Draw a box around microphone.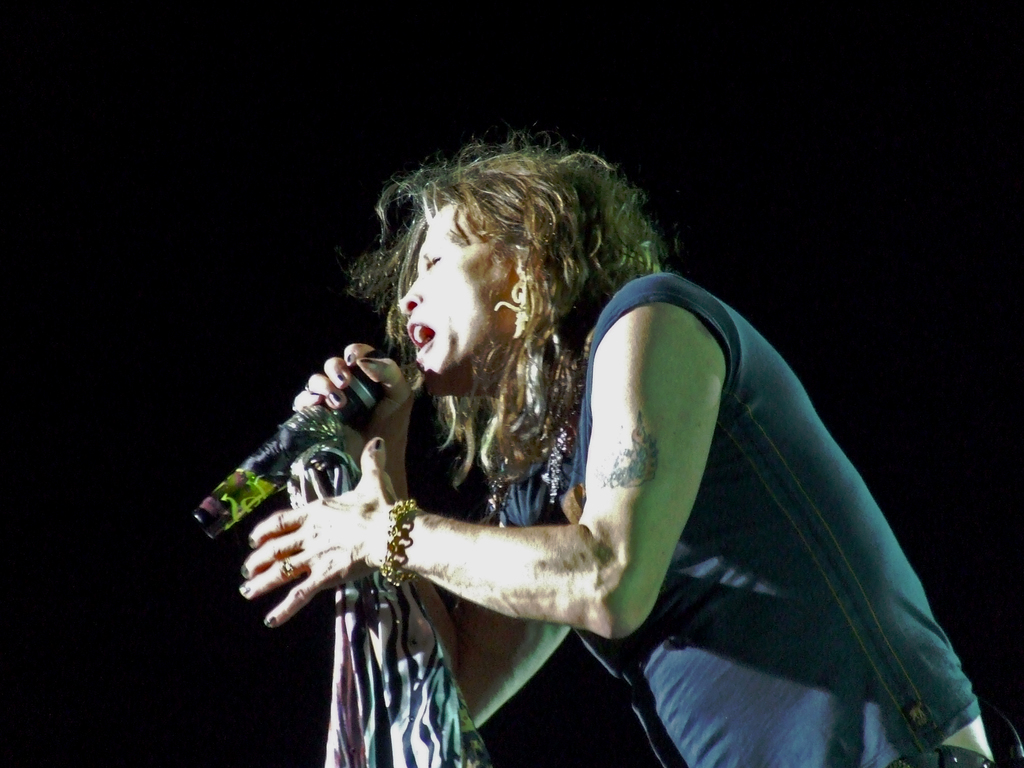
(x1=191, y1=348, x2=388, y2=541).
